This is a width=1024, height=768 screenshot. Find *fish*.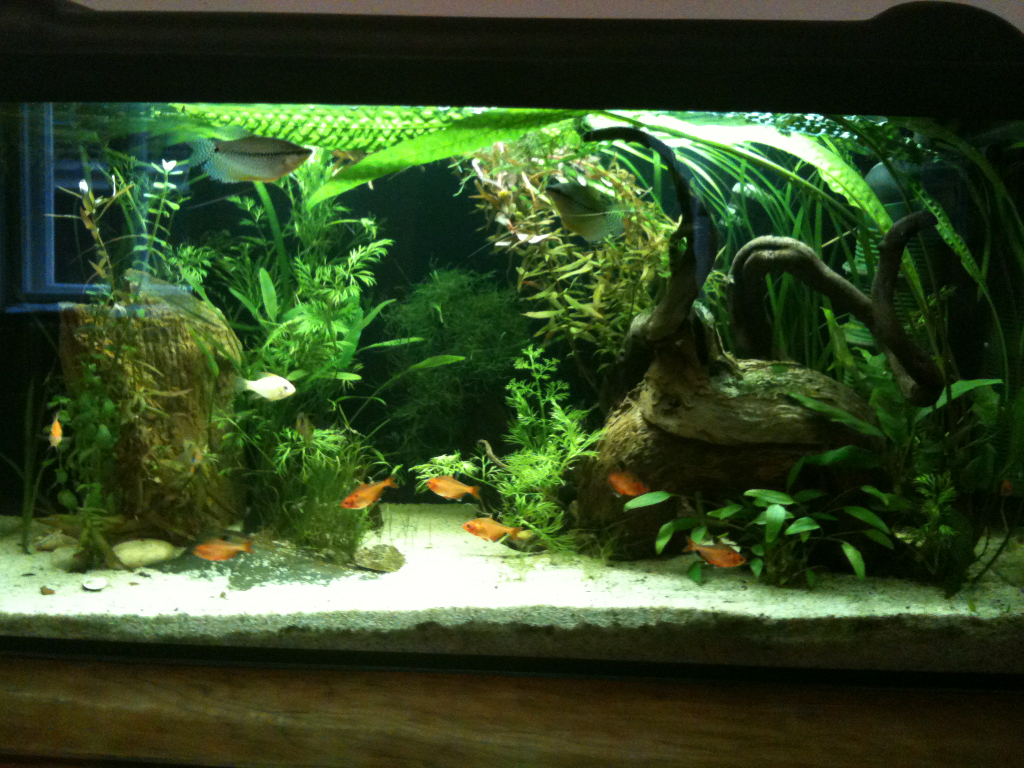
Bounding box: 191,537,253,560.
